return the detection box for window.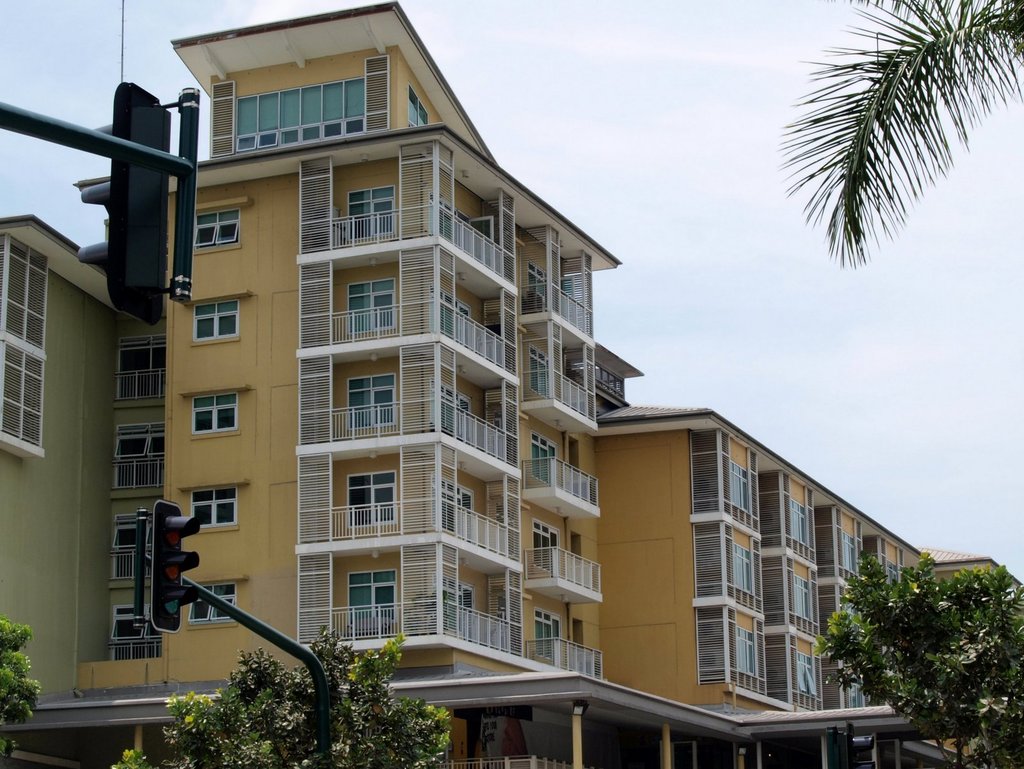
locate(727, 460, 755, 516).
